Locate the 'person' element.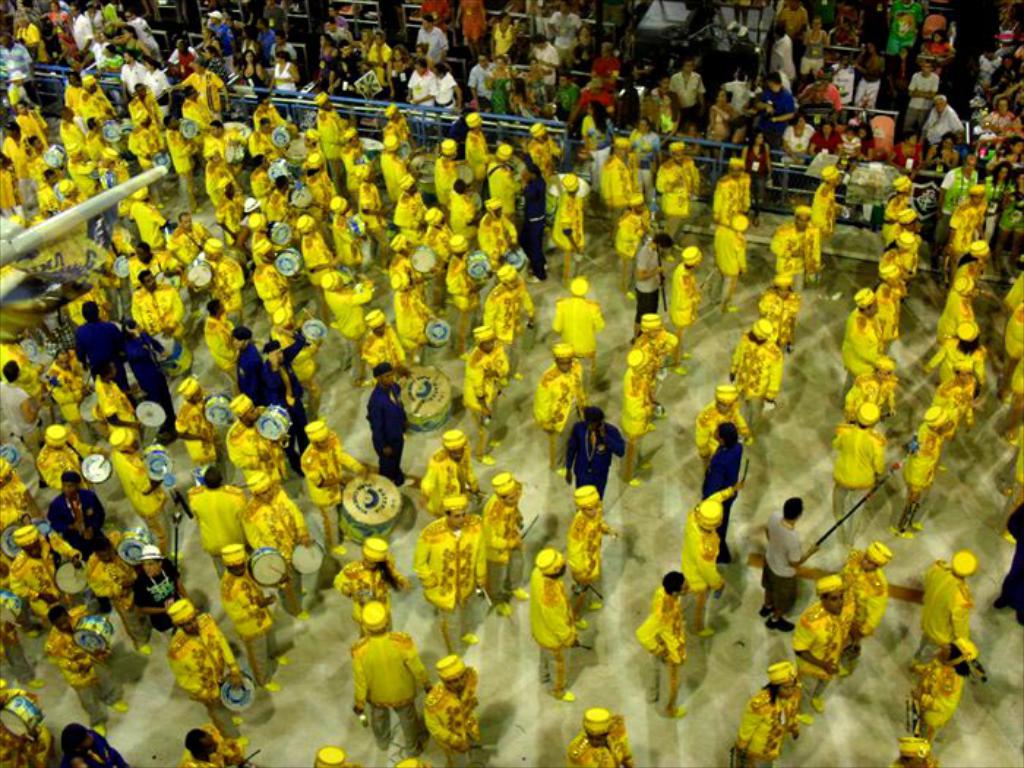
Element bbox: <region>219, 546, 291, 692</region>.
